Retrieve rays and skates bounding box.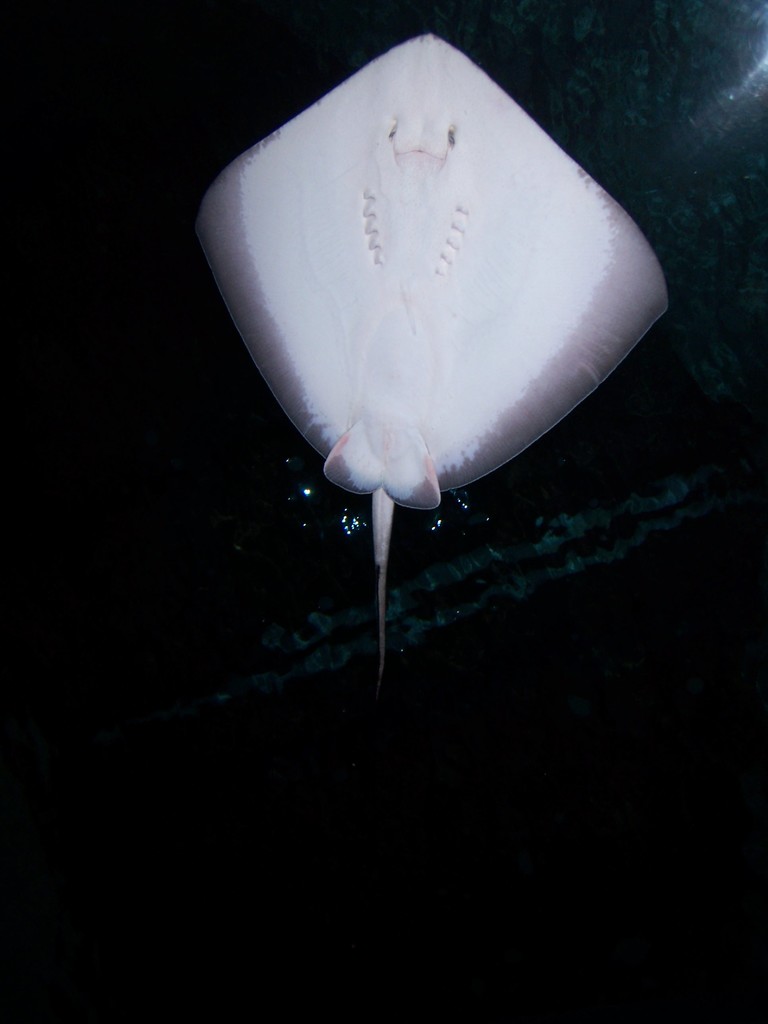
Bounding box: crop(195, 30, 669, 692).
